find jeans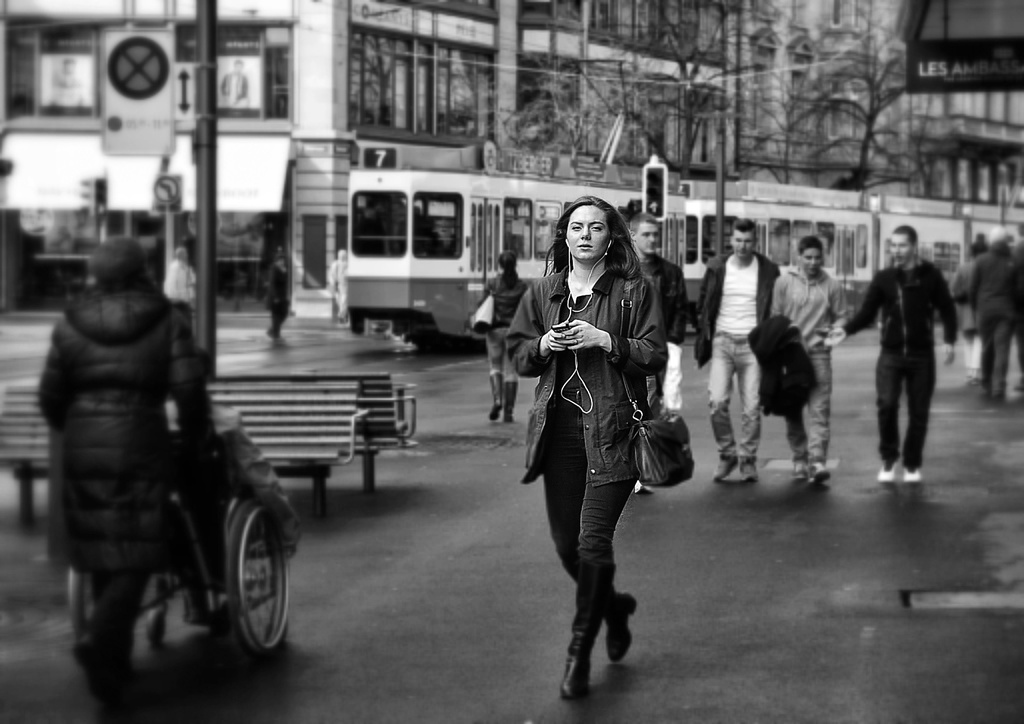
95:579:150:661
